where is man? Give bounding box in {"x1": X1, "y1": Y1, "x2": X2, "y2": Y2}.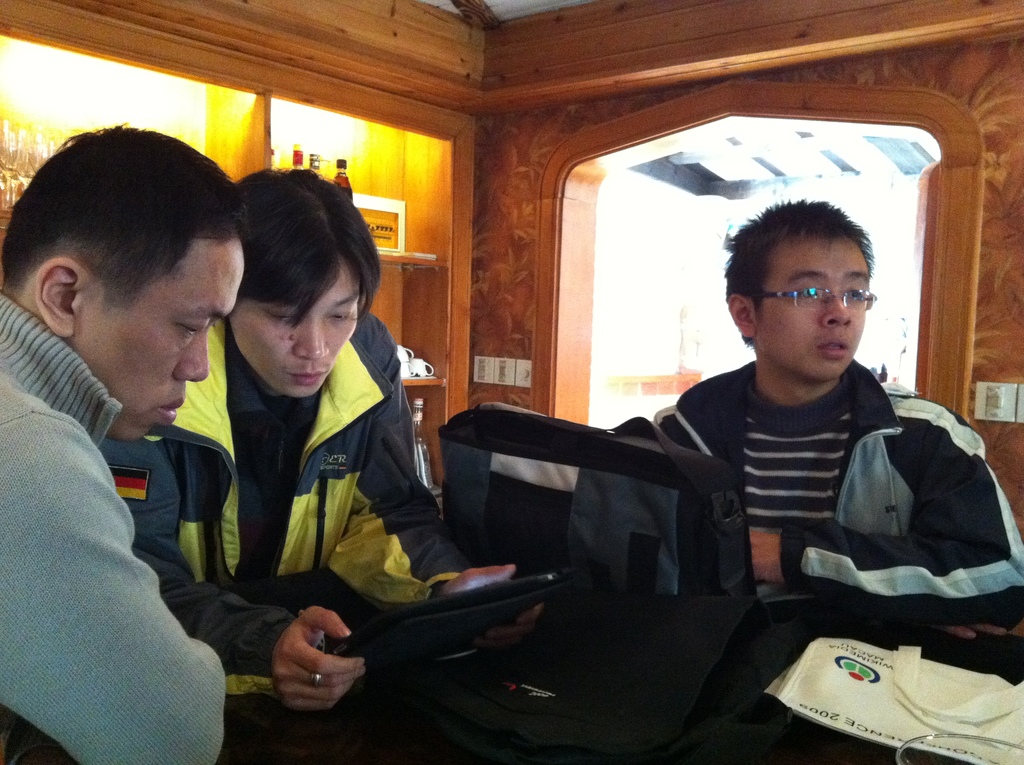
{"x1": 637, "y1": 196, "x2": 1019, "y2": 608}.
